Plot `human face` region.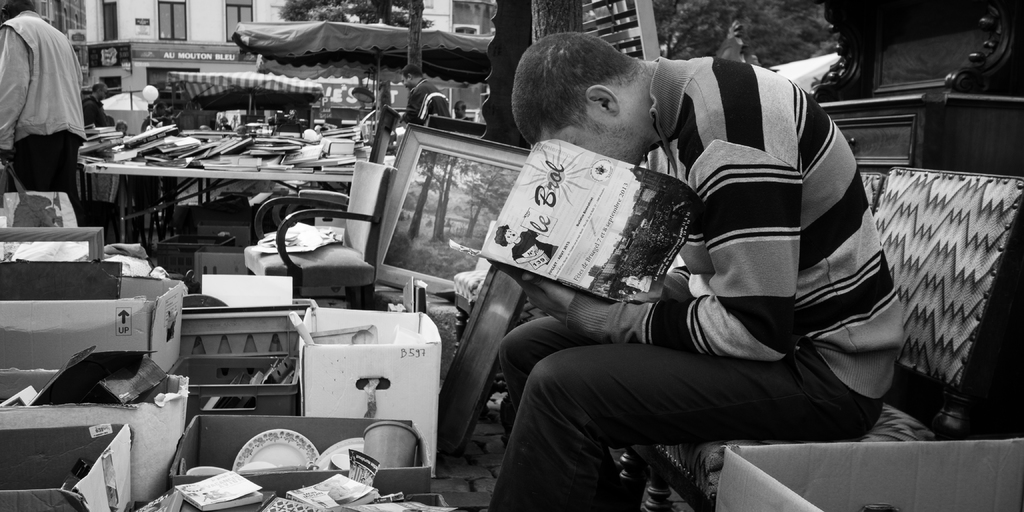
Plotted at BBox(116, 124, 125, 131).
